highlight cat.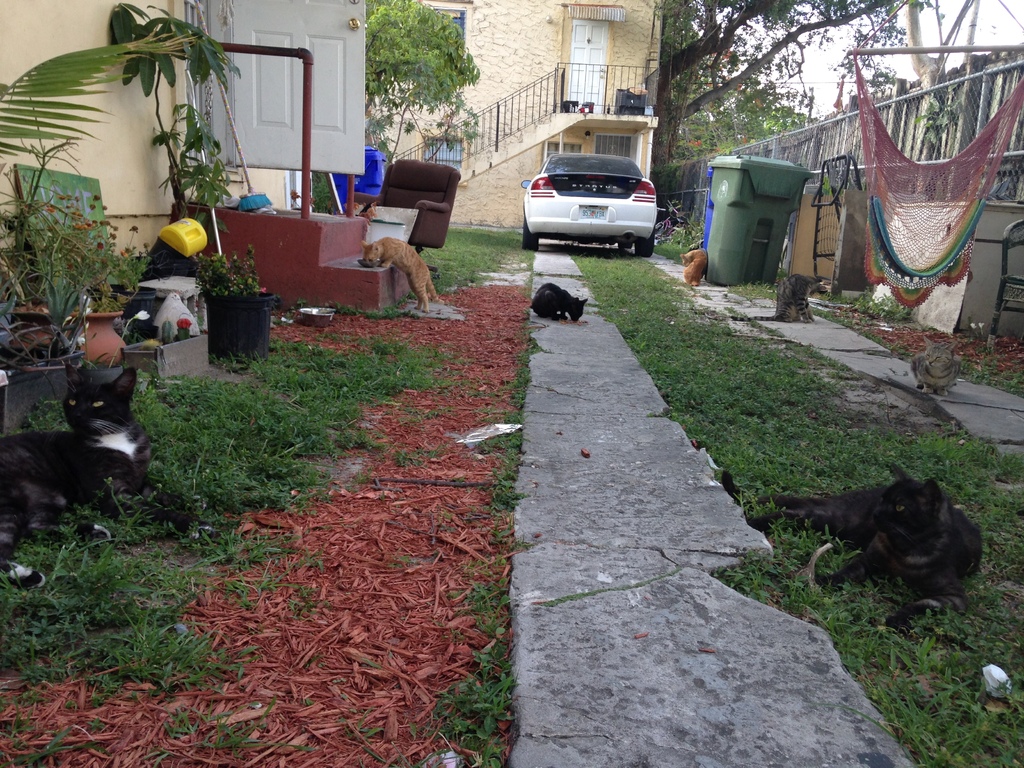
Highlighted region: (left=738, top=273, right=813, bottom=322).
